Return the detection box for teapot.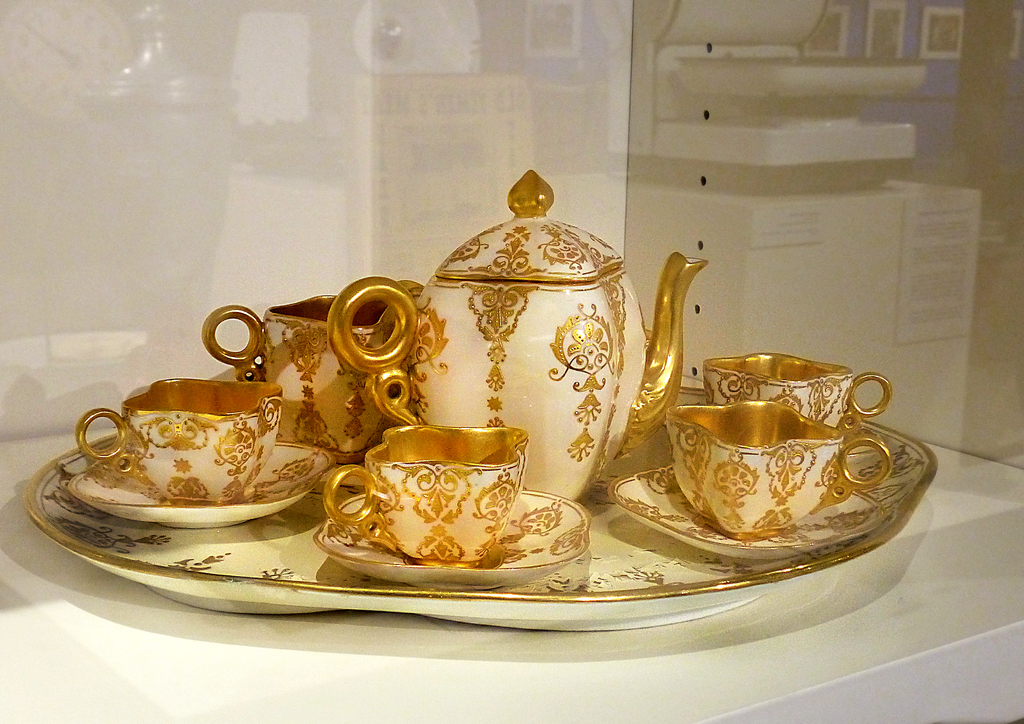
left=323, top=166, right=709, bottom=501.
